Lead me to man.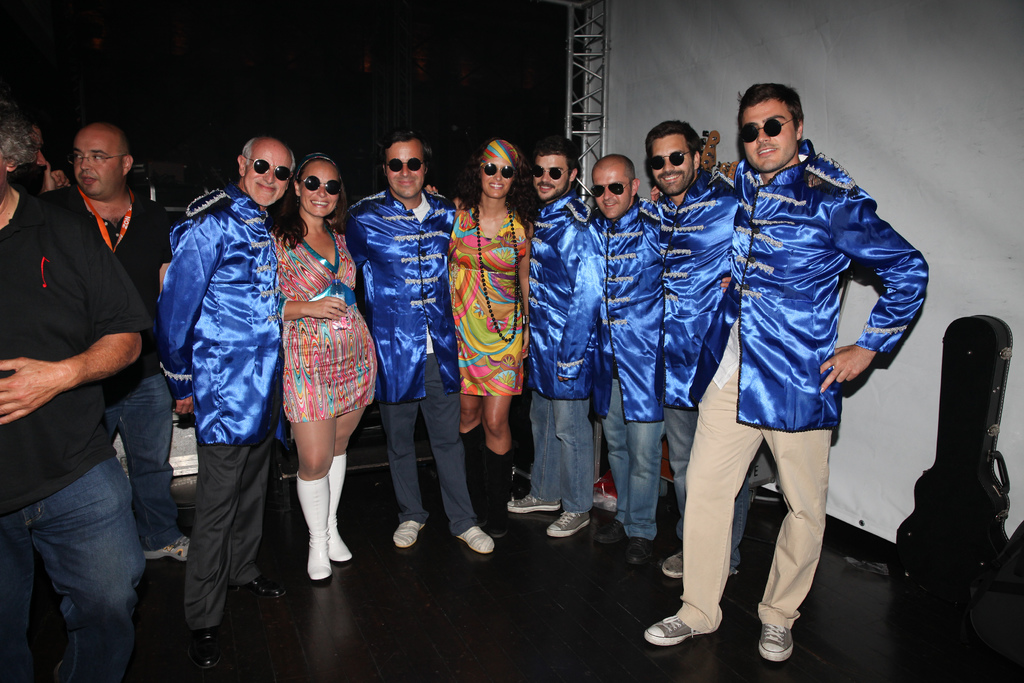
Lead to [0, 104, 147, 682].
